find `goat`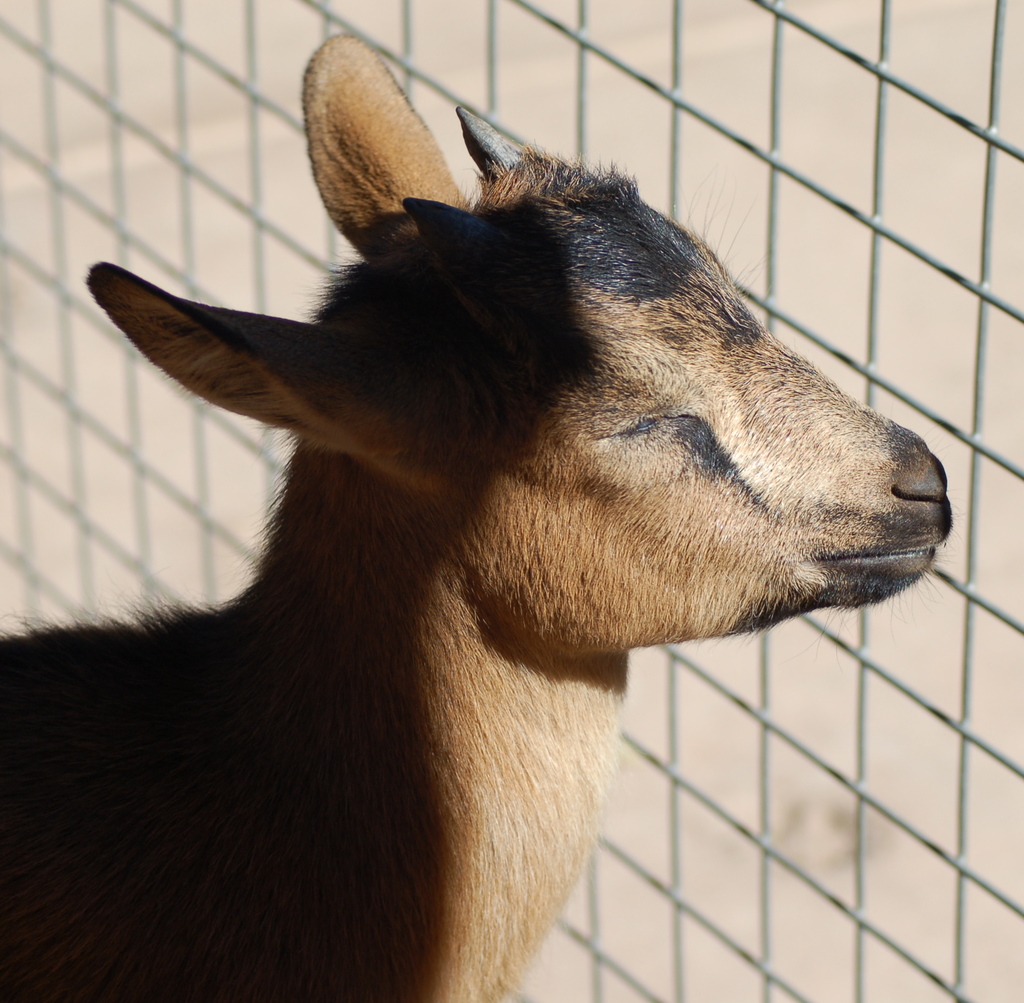
<box>0,36,950,997</box>
